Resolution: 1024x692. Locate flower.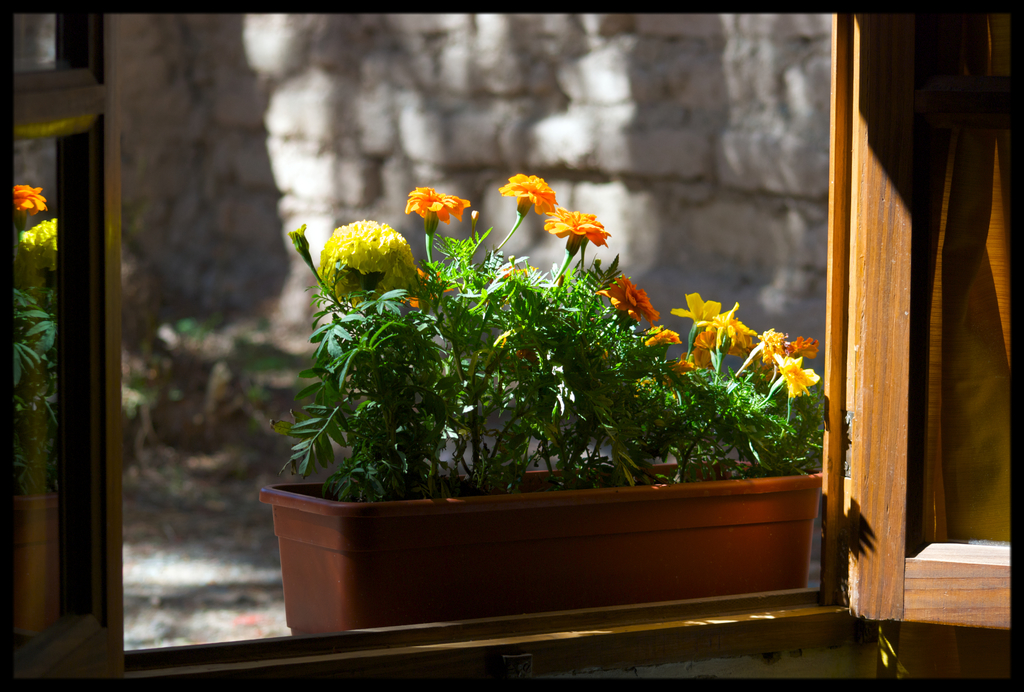
[x1=500, y1=169, x2=624, y2=270].
